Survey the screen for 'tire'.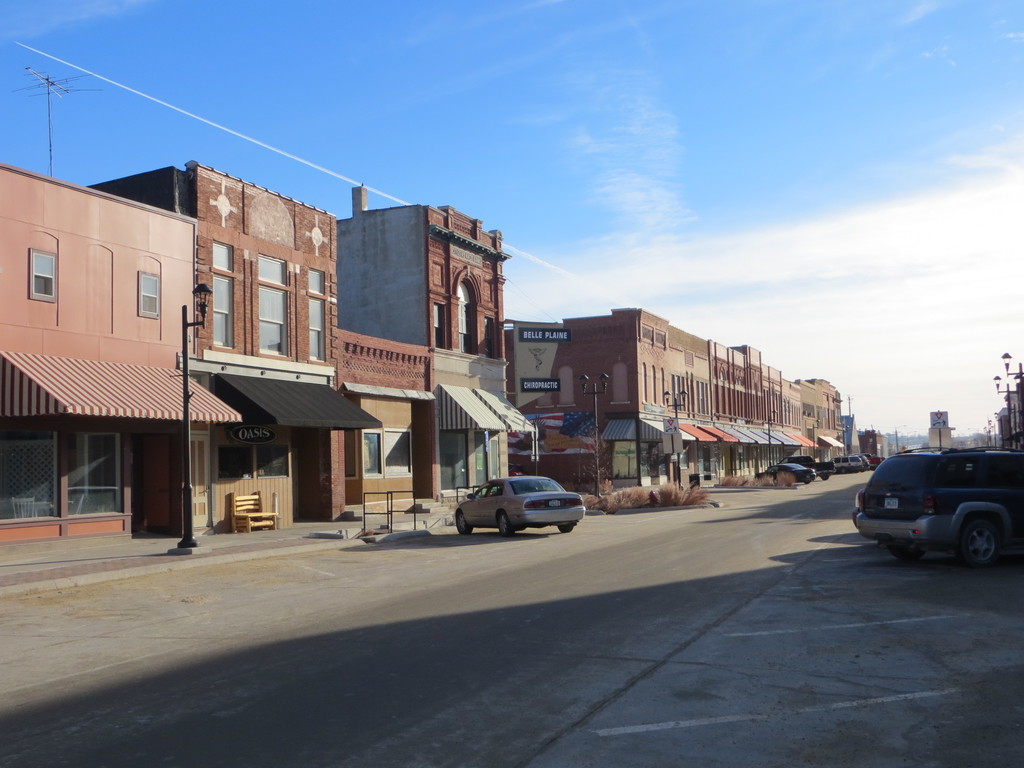
Survey found: bbox(801, 472, 812, 484).
